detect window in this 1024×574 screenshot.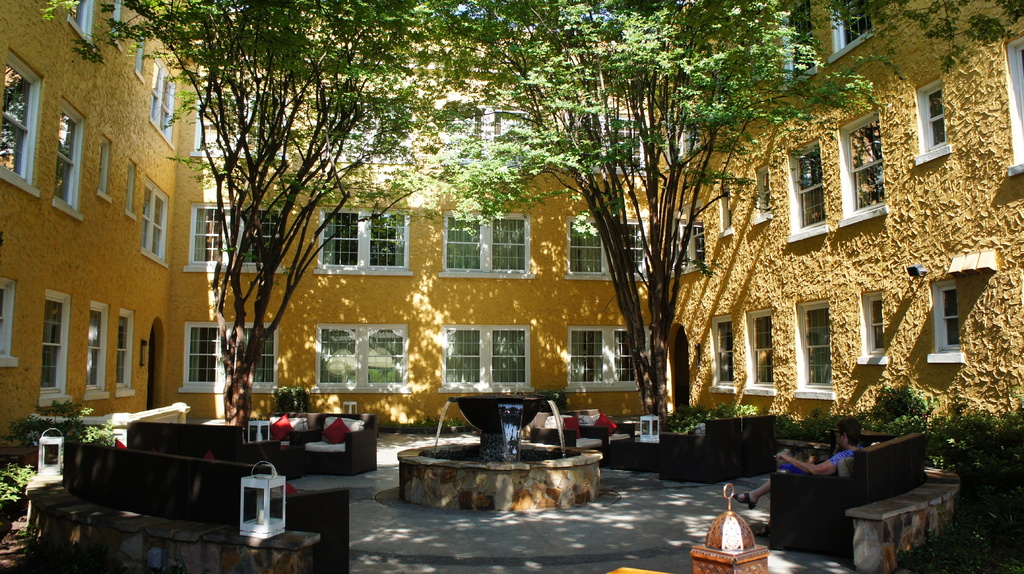
Detection: Rect(563, 218, 606, 278).
